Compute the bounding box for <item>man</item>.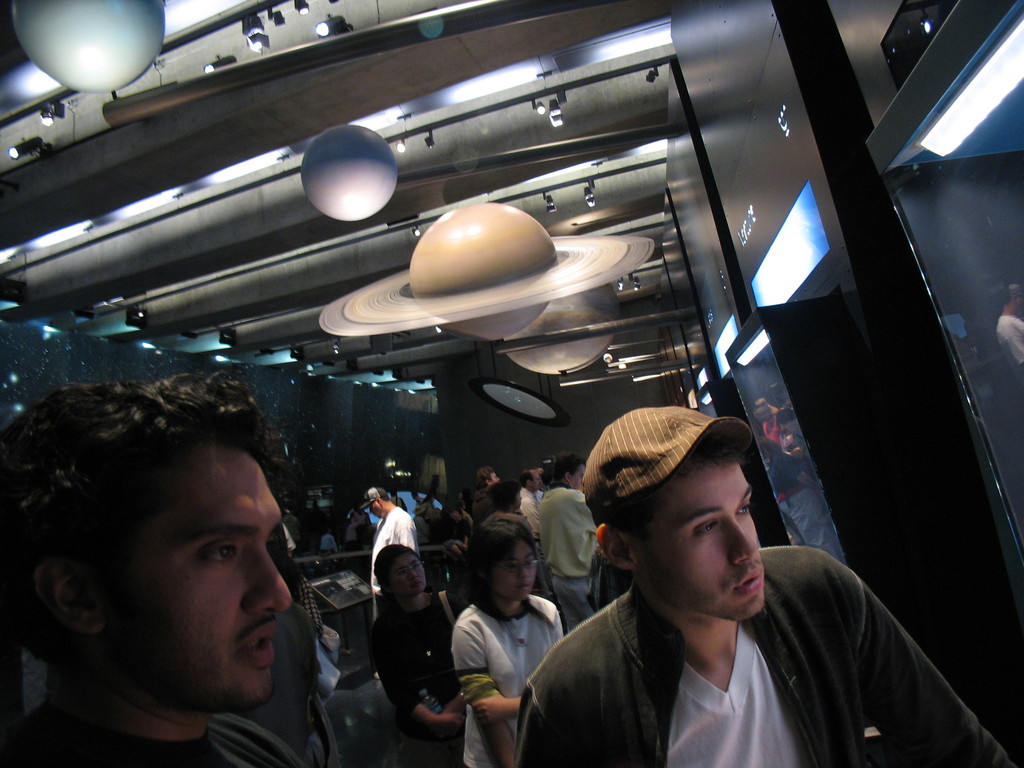
530 454 605 637.
